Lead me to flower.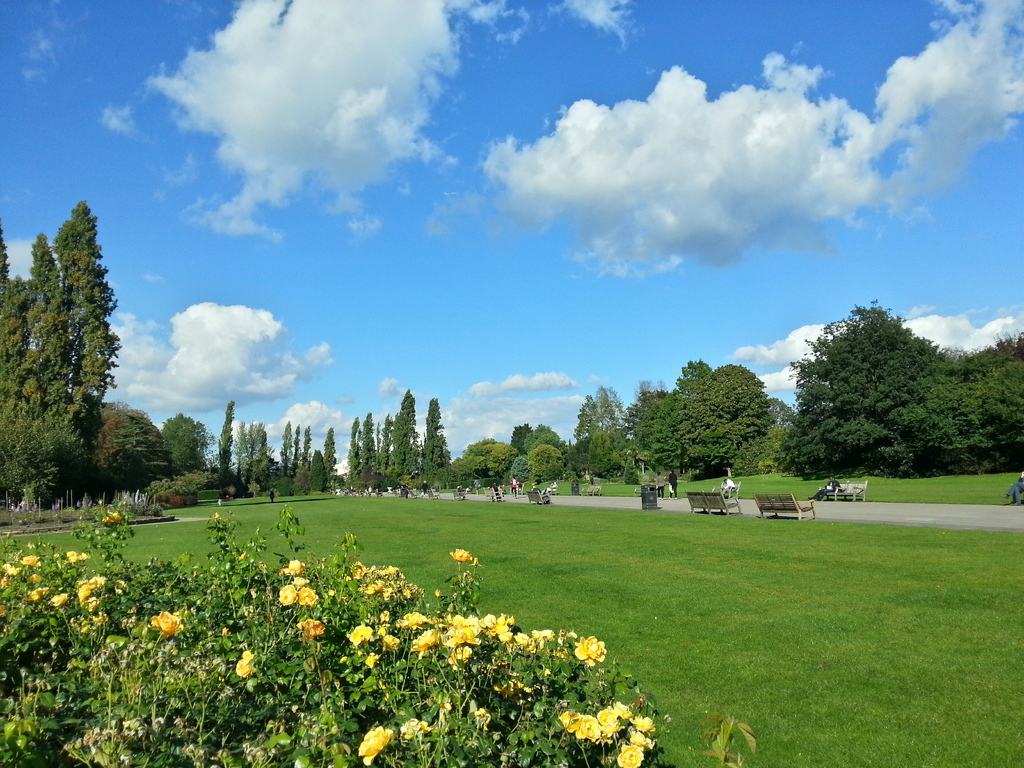
Lead to 293 574 312 587.
